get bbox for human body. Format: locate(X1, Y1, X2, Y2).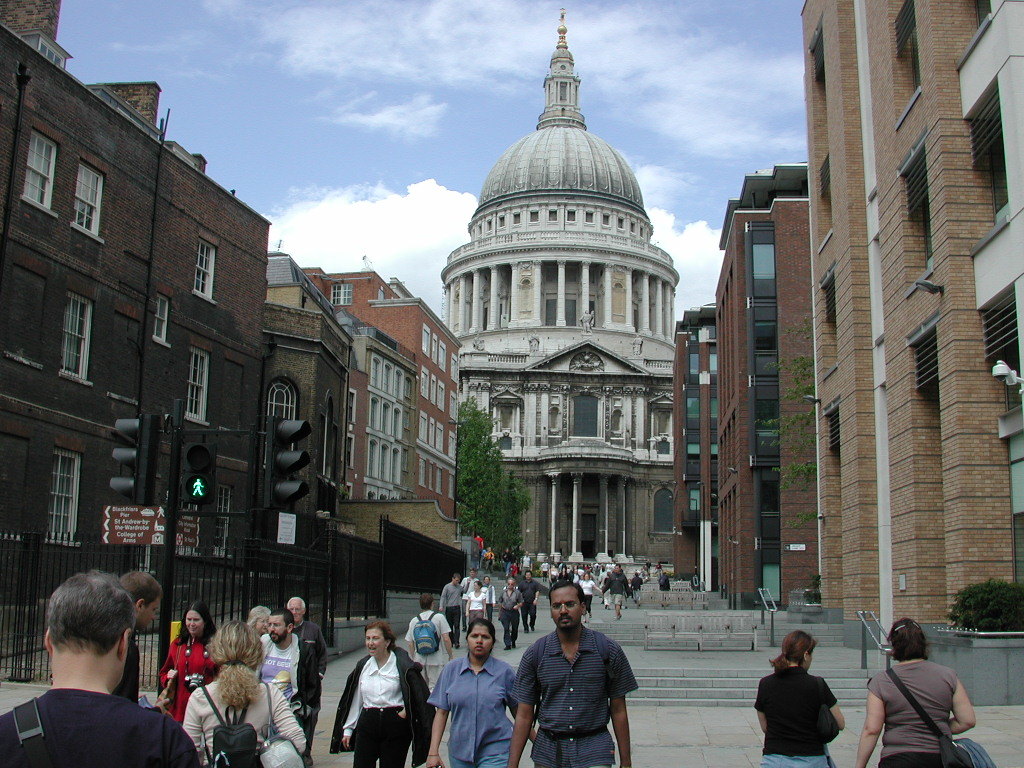
locate(520, 556, 536, 575).
